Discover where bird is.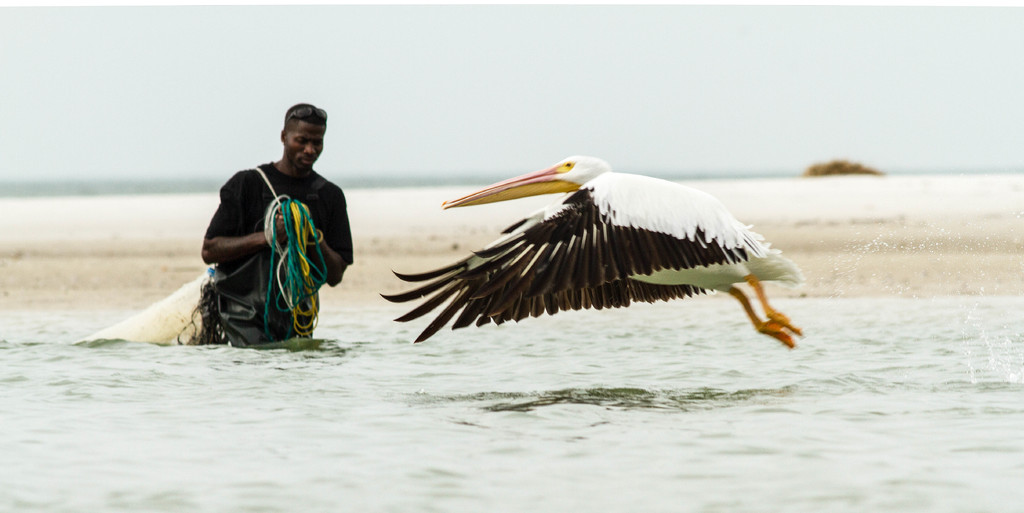
Discovered at <box>374,154,815,357</box>.
